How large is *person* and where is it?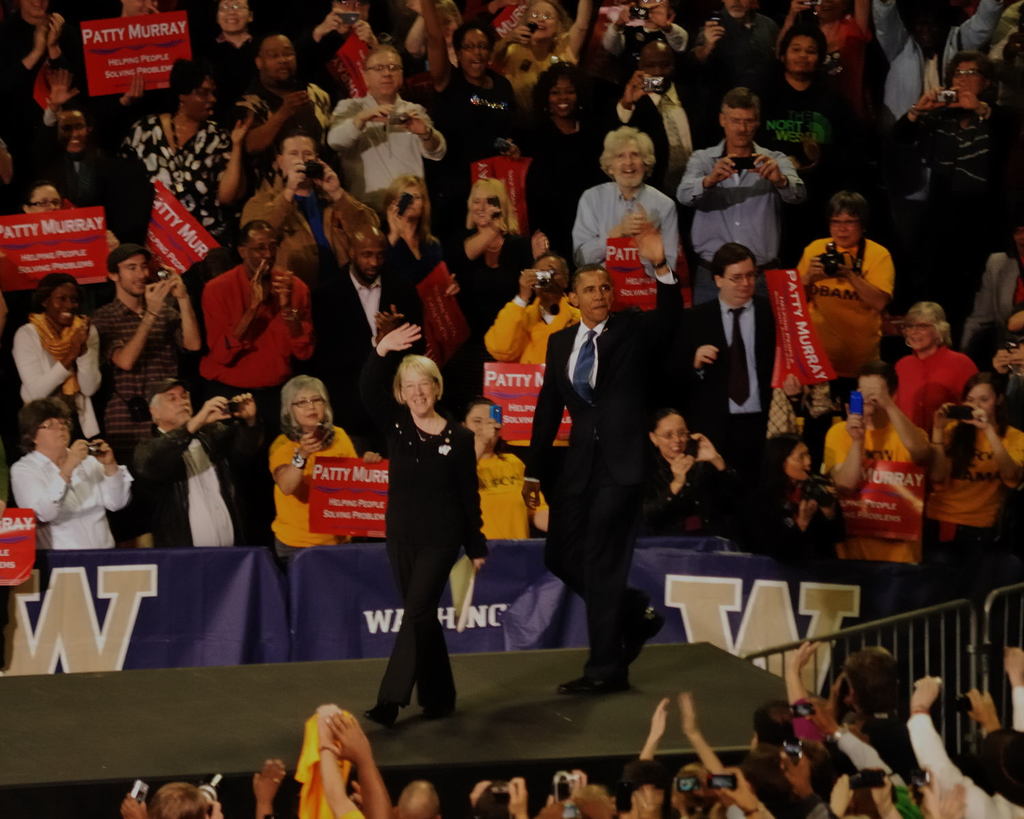
Bounding box: Rect(279, 364, 383, 549).
